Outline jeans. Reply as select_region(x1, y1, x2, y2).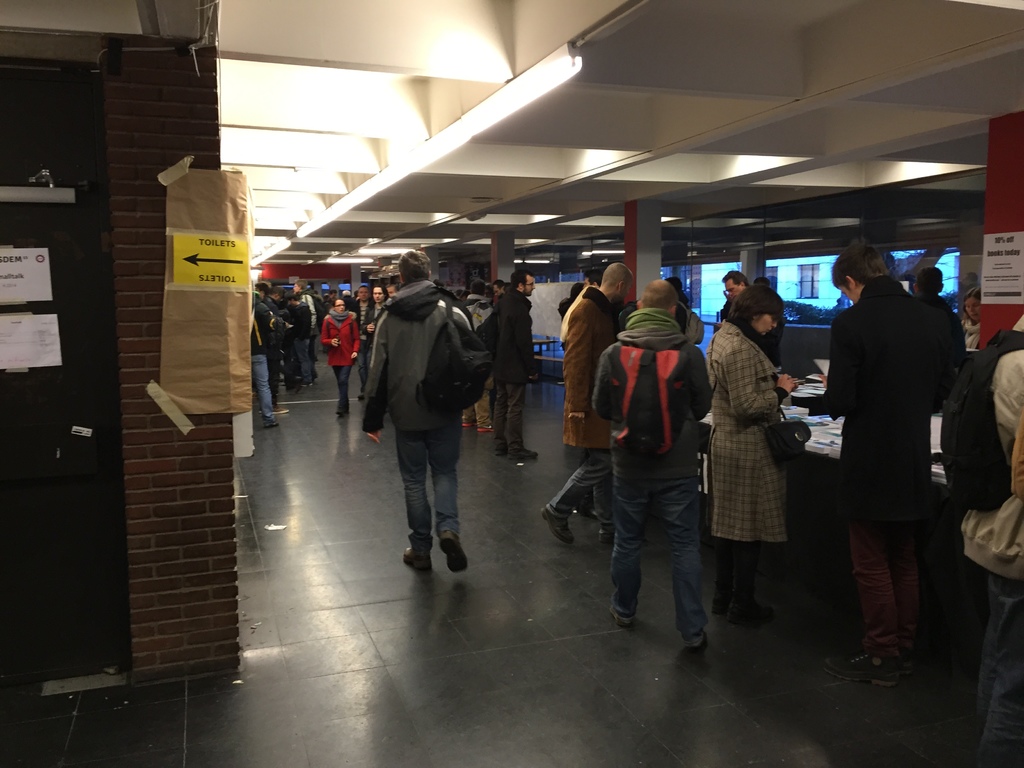
select_region(385, 438, 461, 569).
